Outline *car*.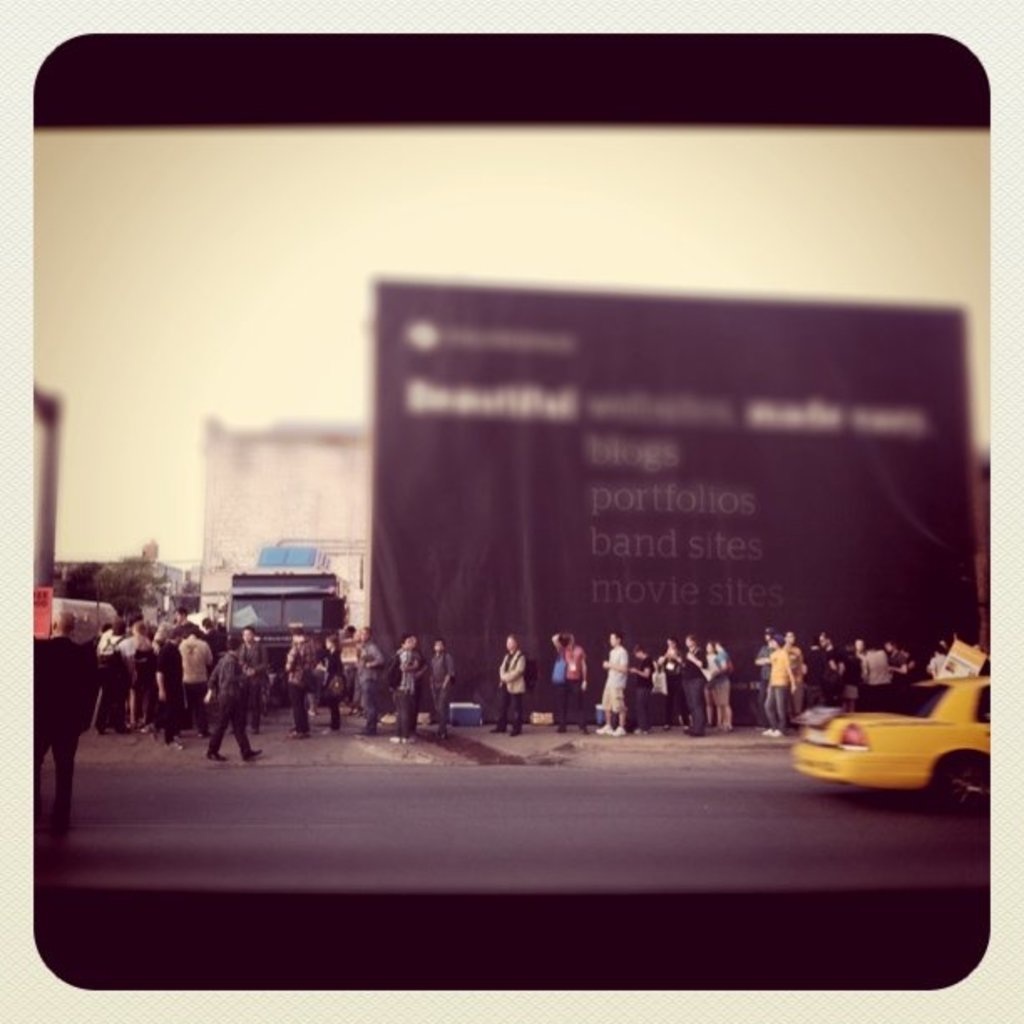
Outline: select_region(780, 696, 991, 820).
